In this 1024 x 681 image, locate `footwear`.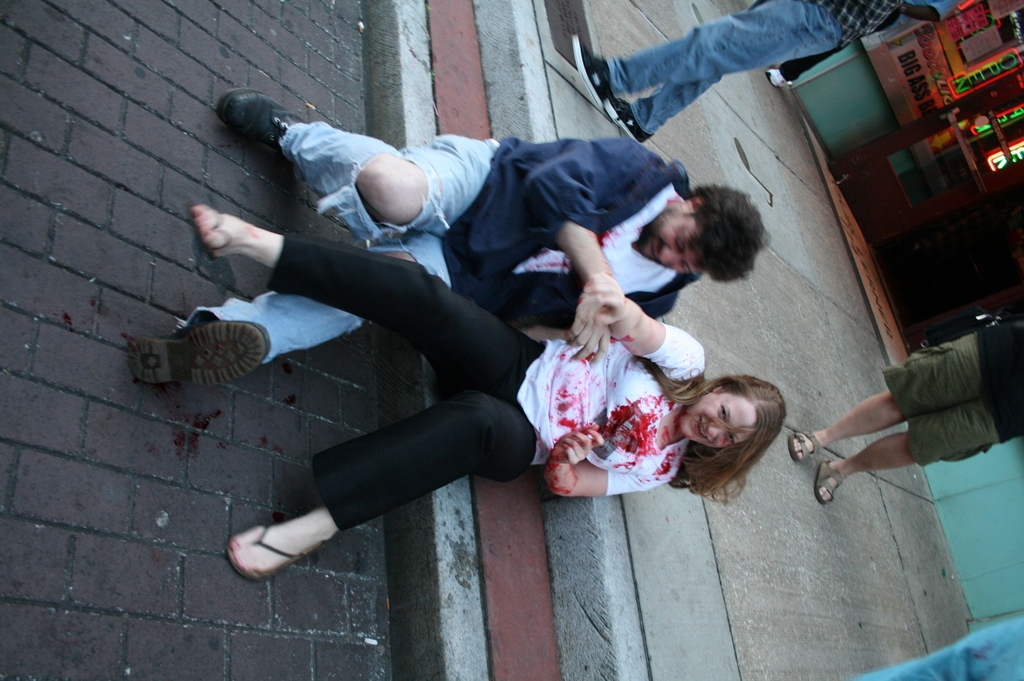
Bounding box: <bbox>220, 85, 303, 148</bbox>.
